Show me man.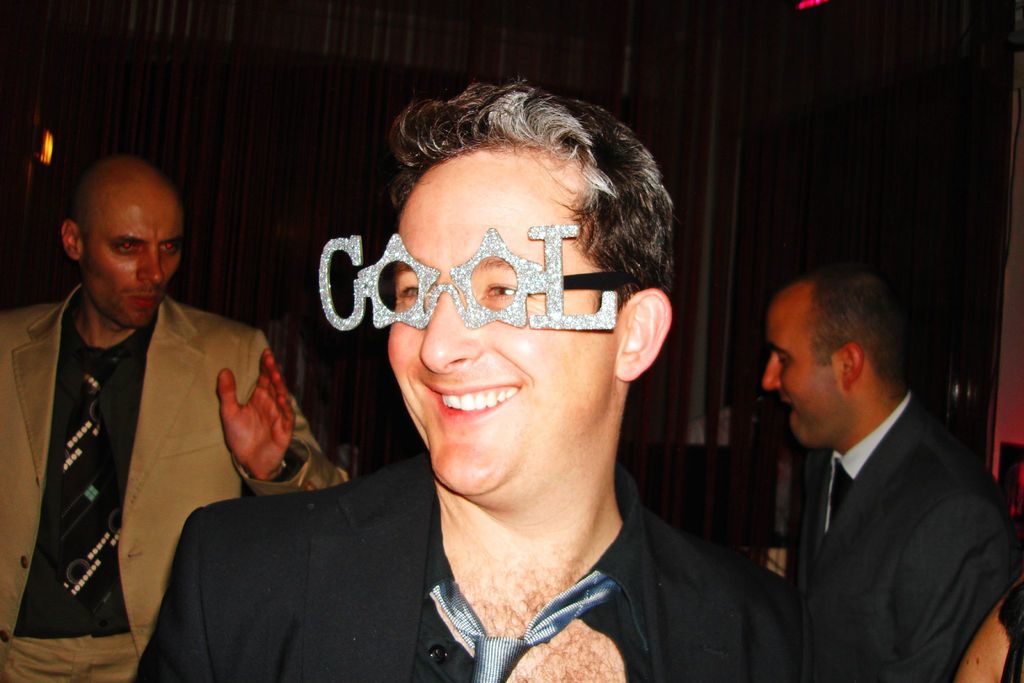
man is here: box(127, 78, 813, 682).
